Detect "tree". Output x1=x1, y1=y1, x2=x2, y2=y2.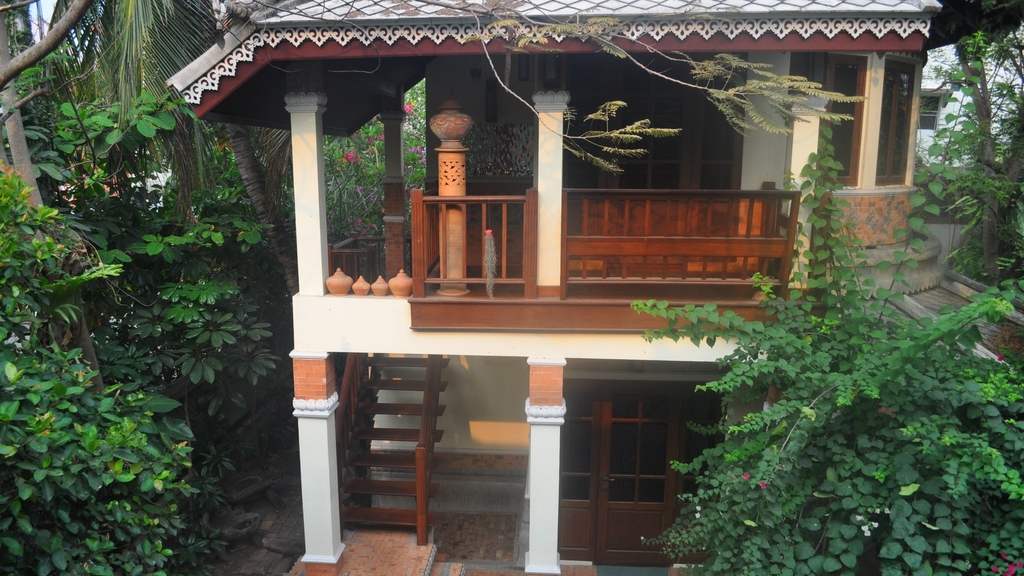
x1=631, y1=120, x2=1022, y2=575.
